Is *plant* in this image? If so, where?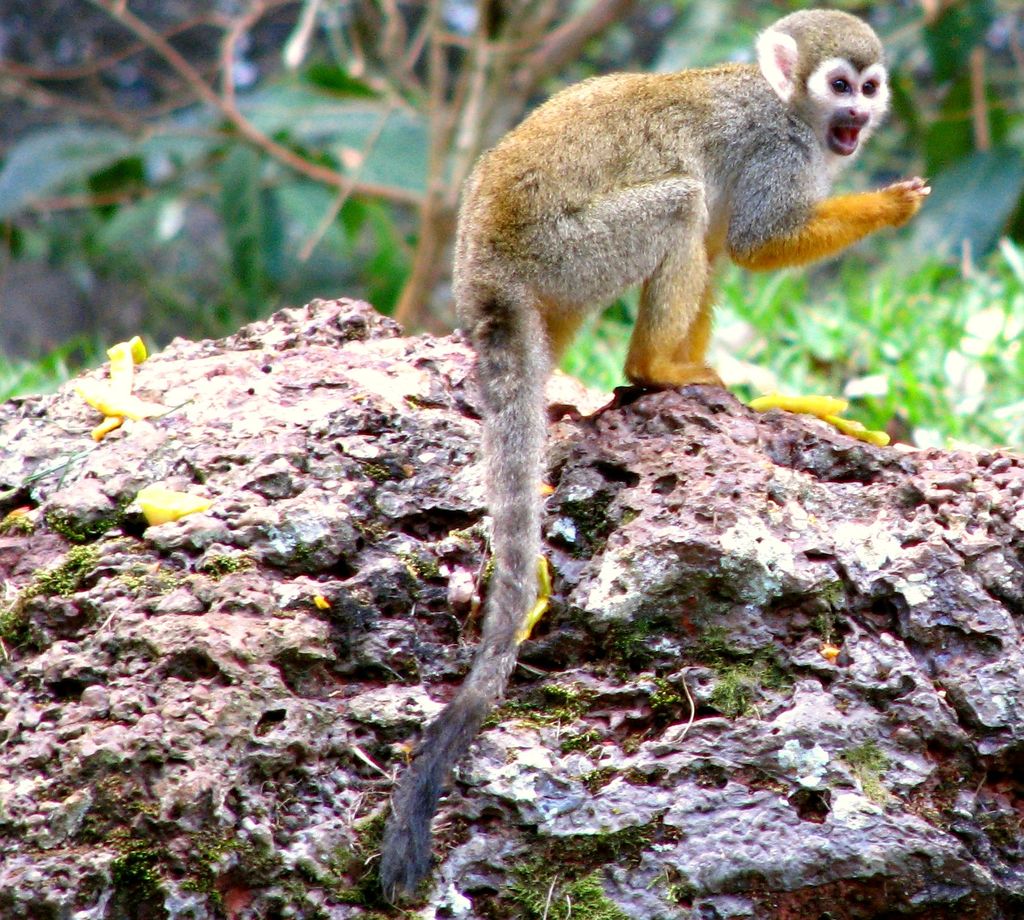
Yes, at select_region(0, 318, 141, 395).
